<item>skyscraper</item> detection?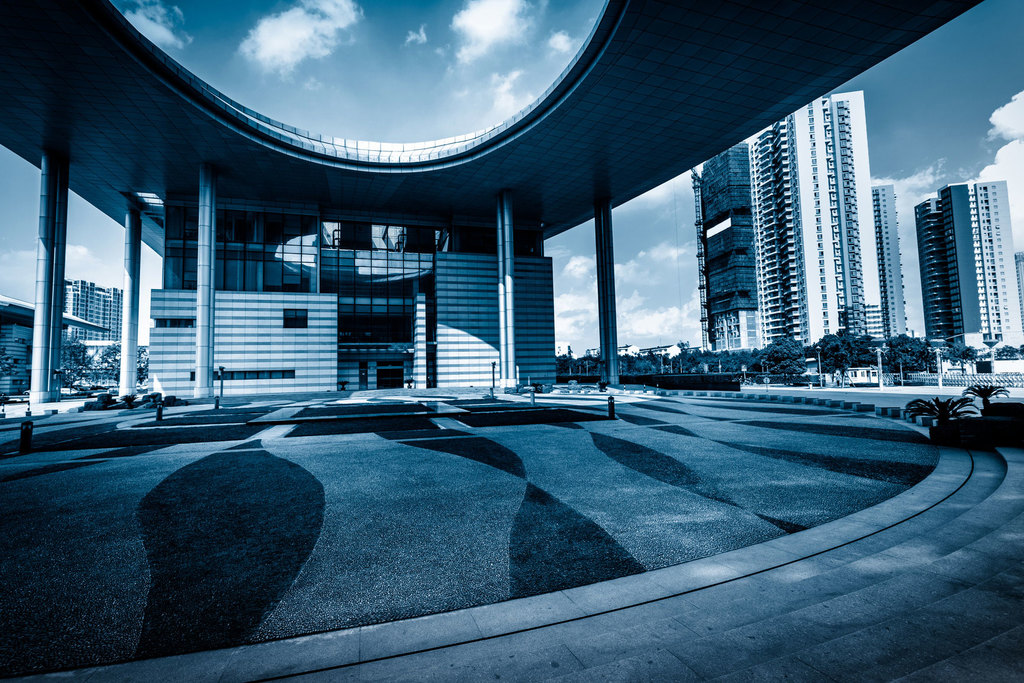
<bbox>689, 94, 882, 378</bbox>
